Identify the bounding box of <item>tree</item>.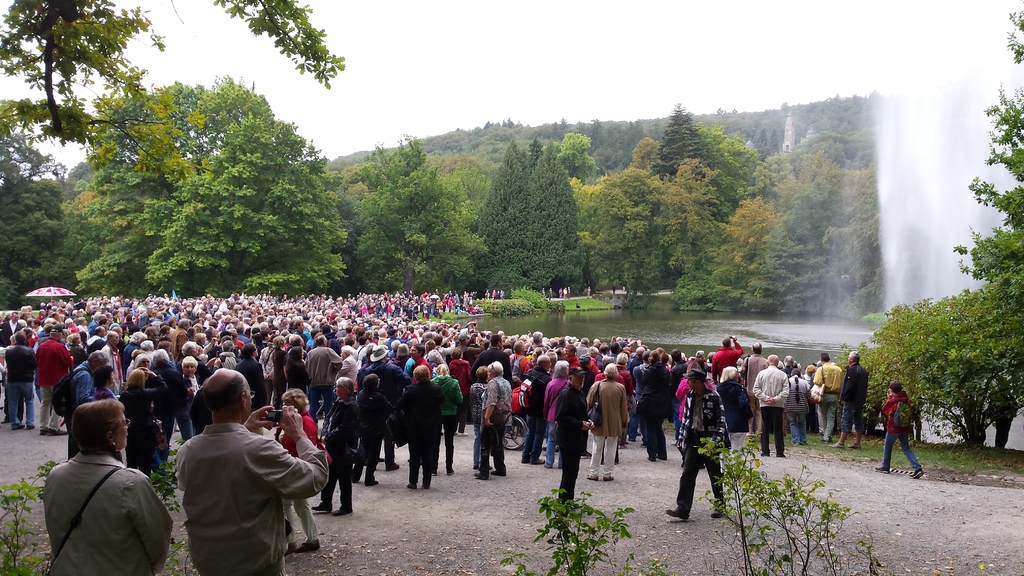
(x1=701, y1=125, x2=771, y2=204).
